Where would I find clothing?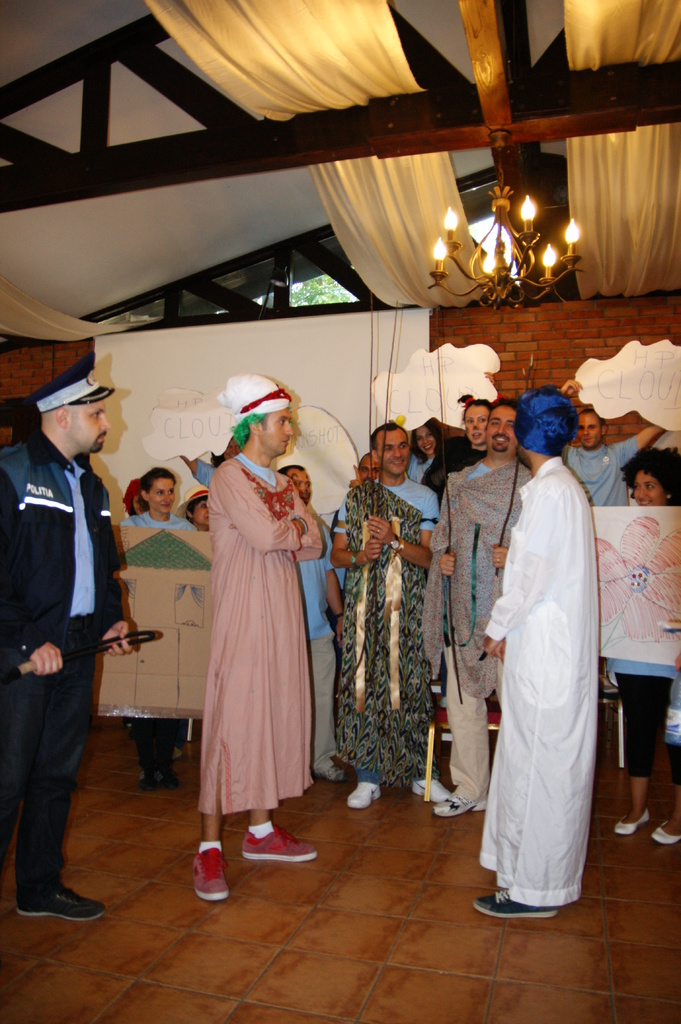
At <box>342,476,442,783</box>.
